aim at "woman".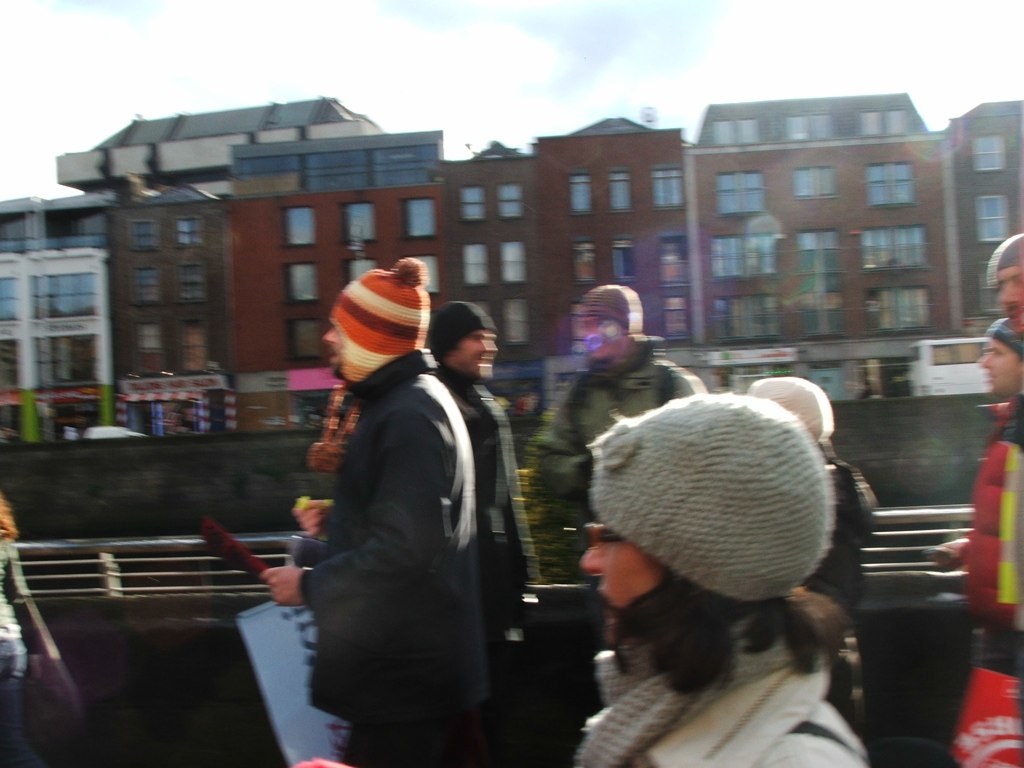
Aimed at pyautogui.locateOnScreen(534, 360, 902, 753).
